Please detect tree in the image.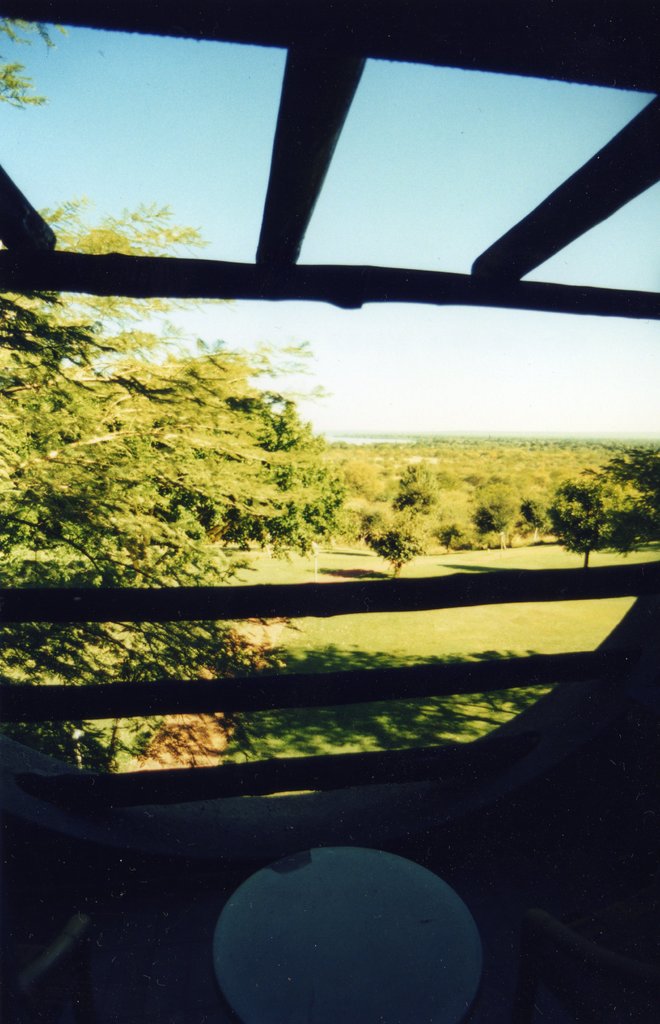
Rect(356, 450, 438, 571).
